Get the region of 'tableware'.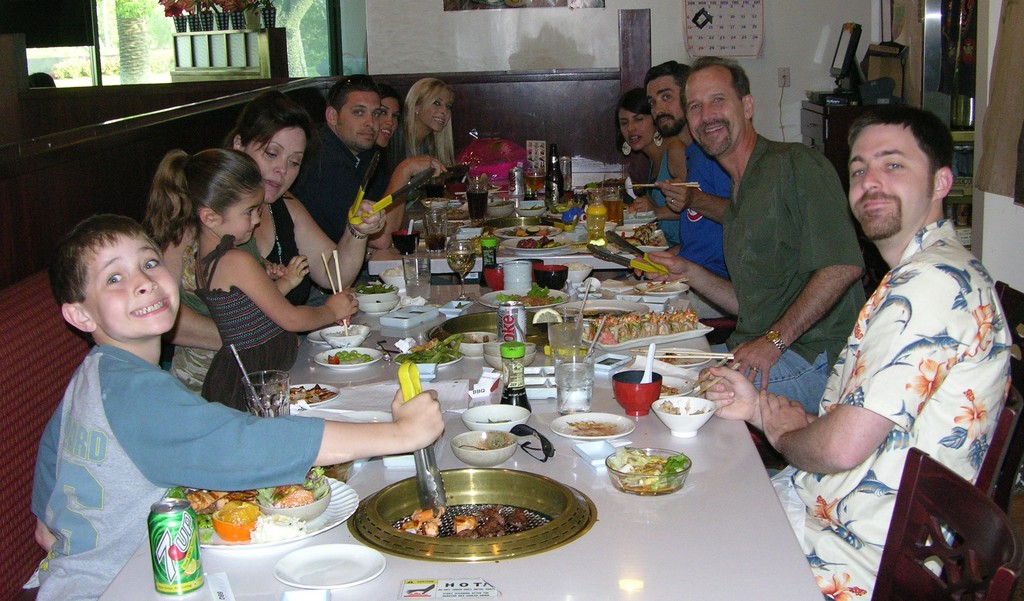
bbox=[237, 372, 289, 418].
